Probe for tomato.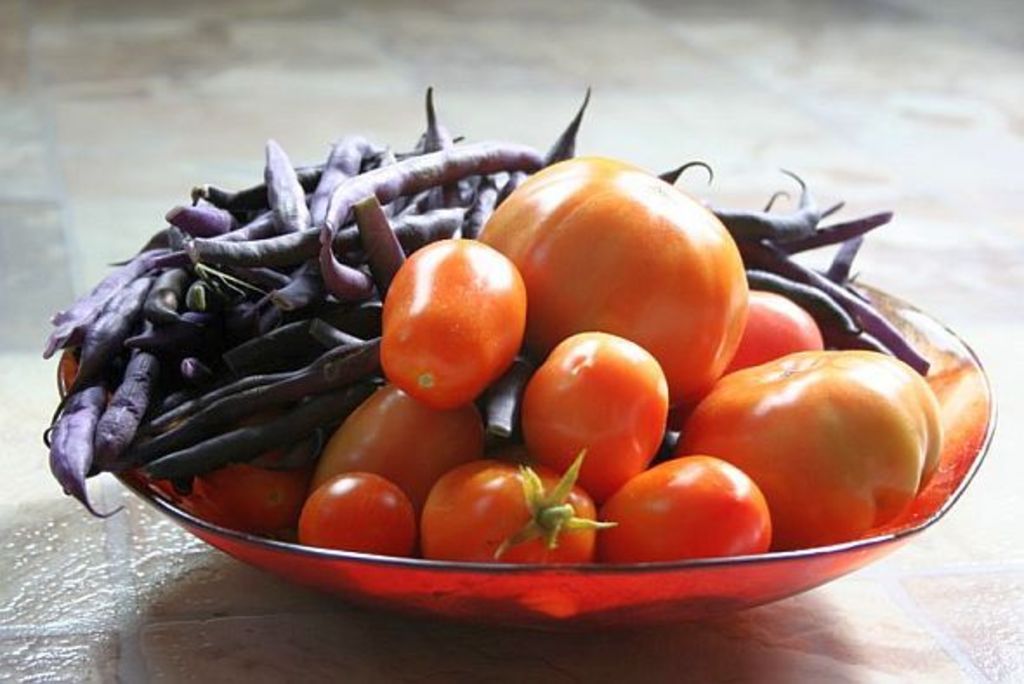
Probe result: {"left": 722, "top": 286, "right": 817, "bottom": 380}.
